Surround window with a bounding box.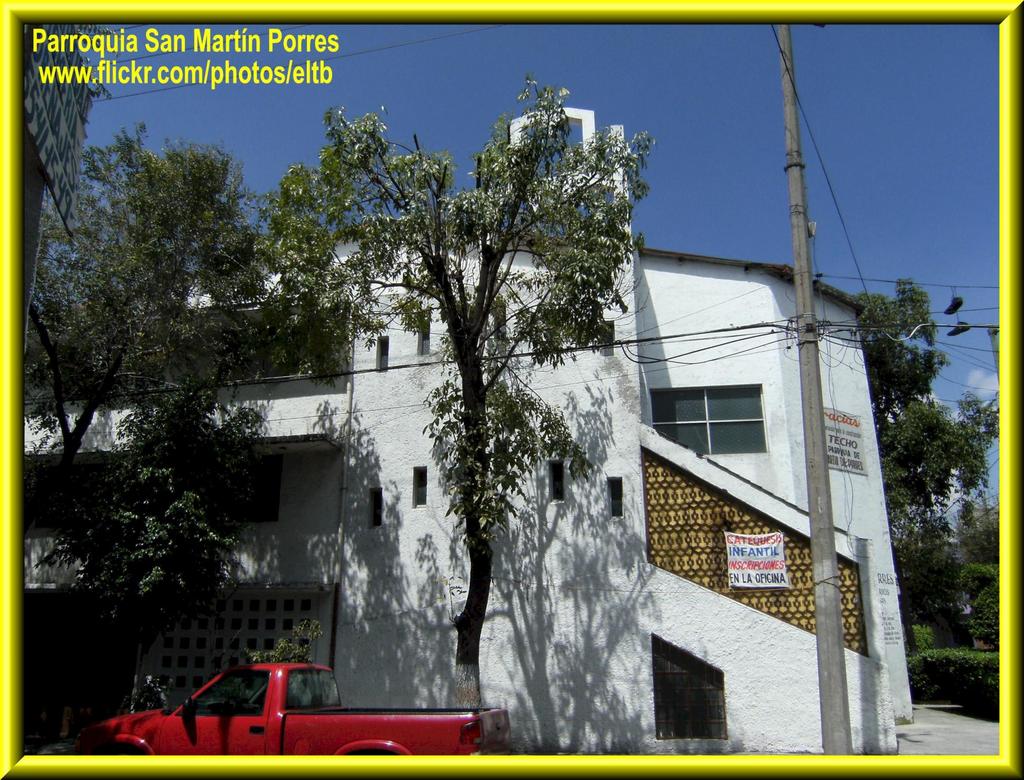
(490, 303, 504, 338).
